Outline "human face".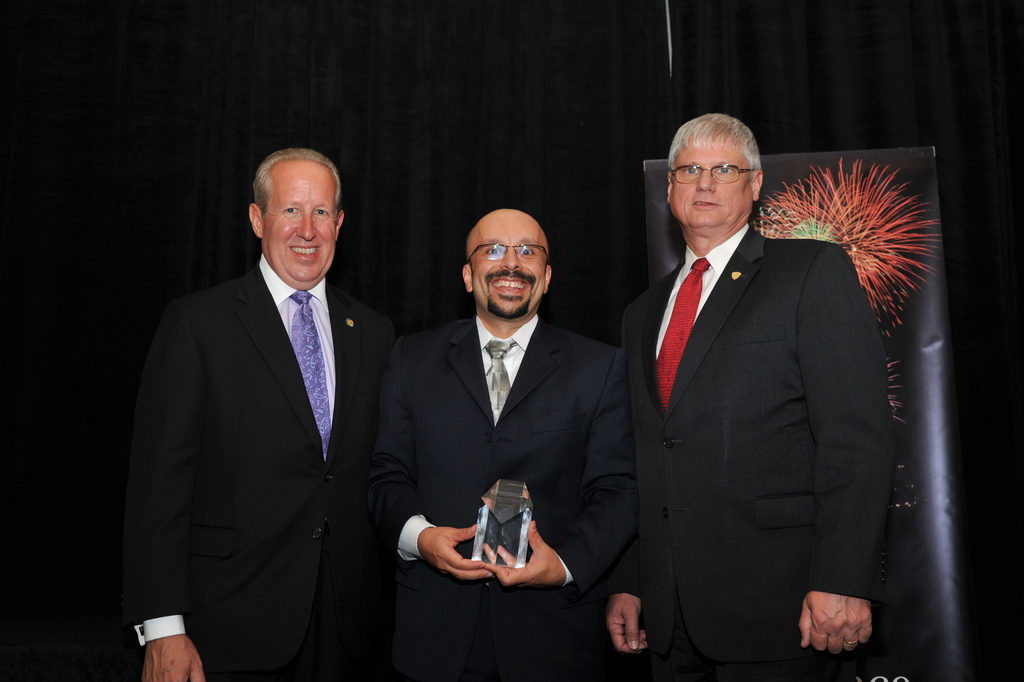
Outline: left=475, top=223, right=548, bottom=313.
